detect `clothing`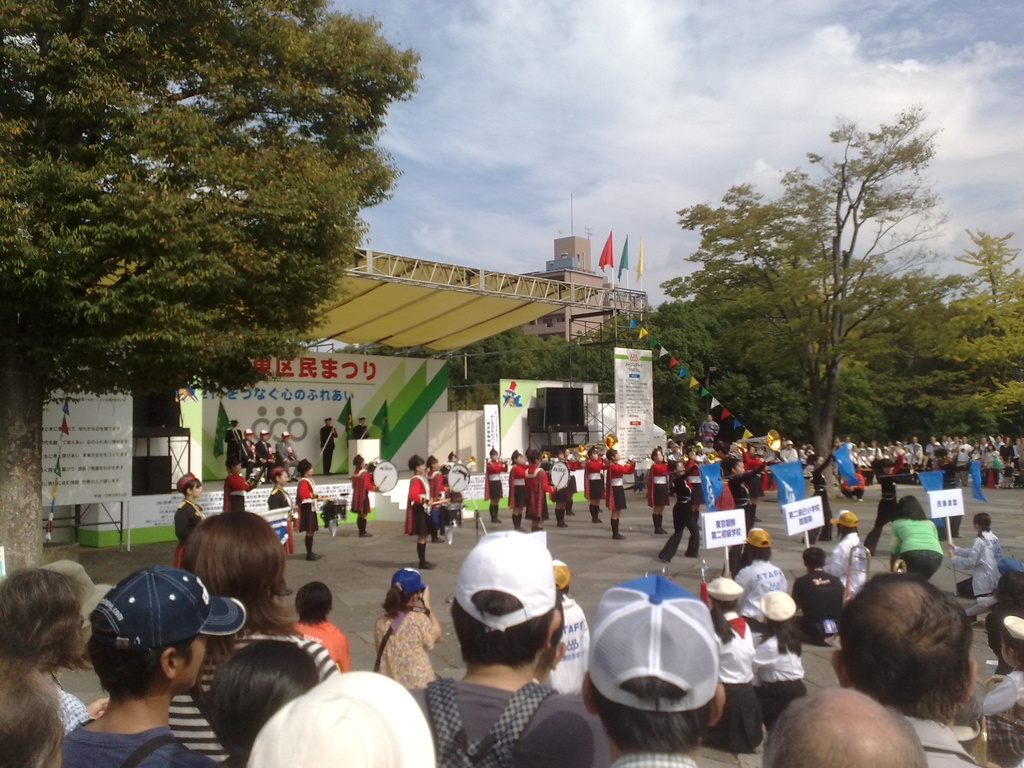
<box>431,471,445,539</box>
